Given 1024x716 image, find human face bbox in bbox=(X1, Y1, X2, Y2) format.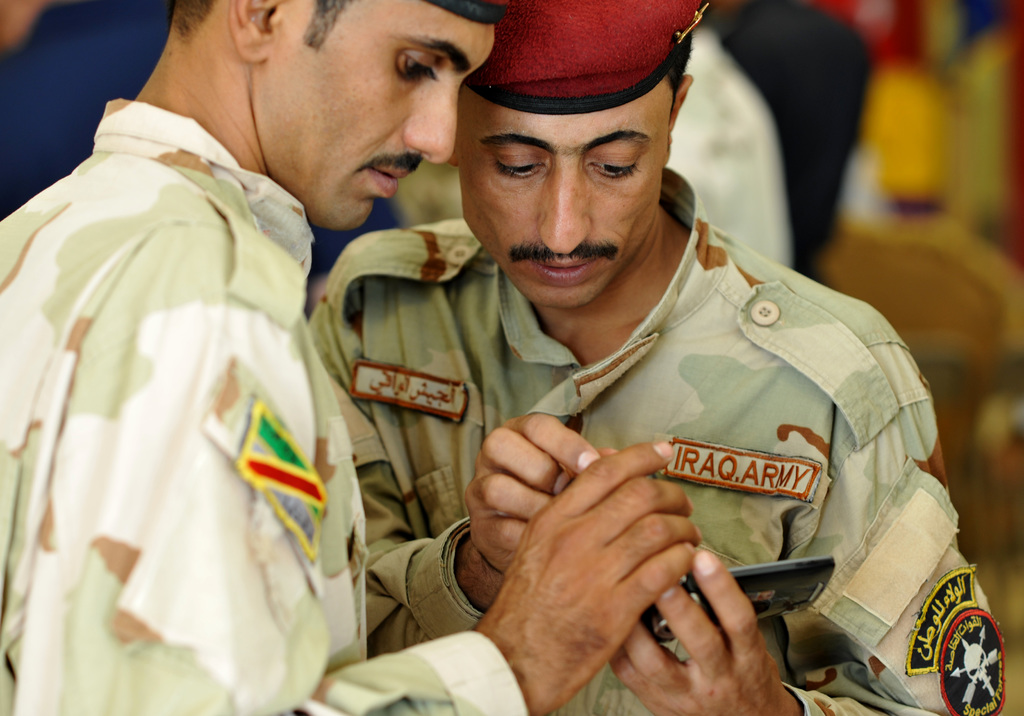
bbox=(452, 74, 673, 310).
